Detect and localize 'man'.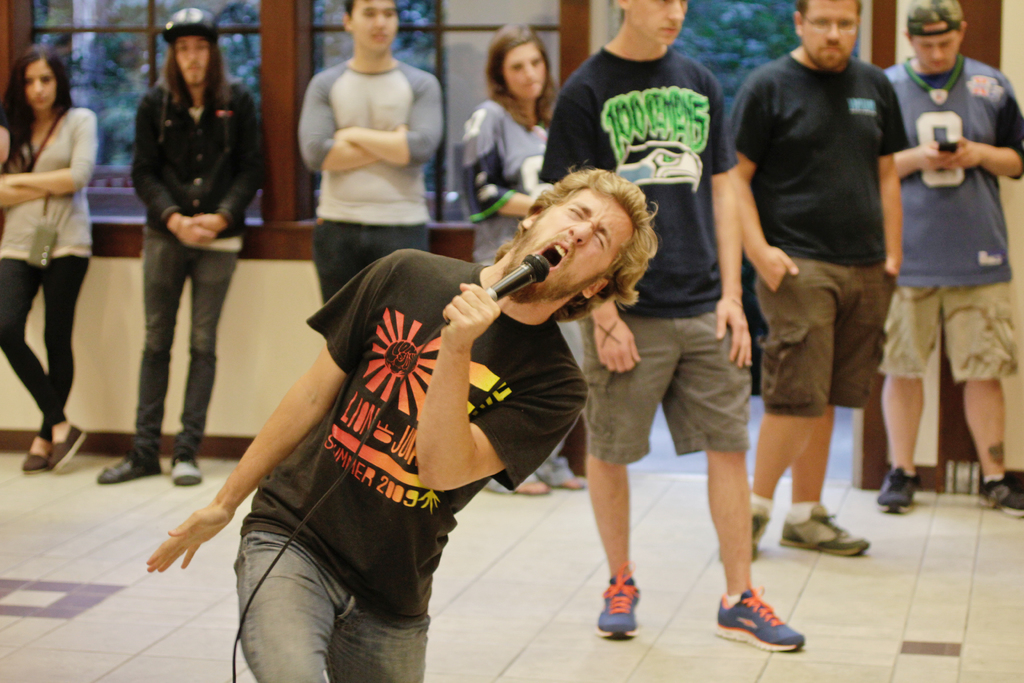
Localized at region(97, 6, 268, 483).
